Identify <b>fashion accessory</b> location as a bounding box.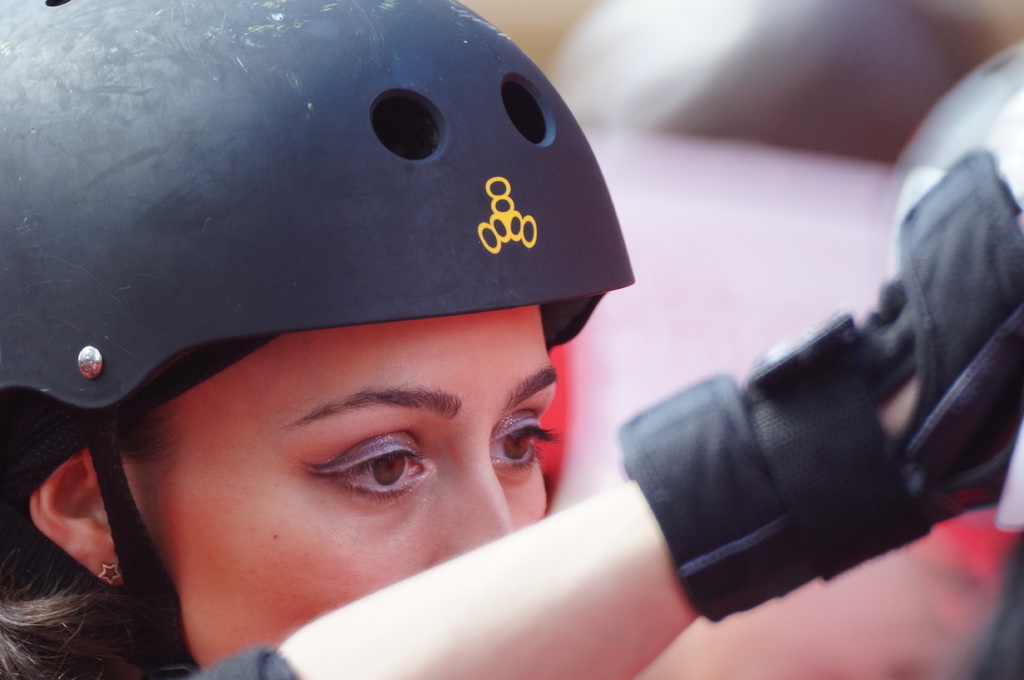
bbox=(97, 562, 122, 589).
